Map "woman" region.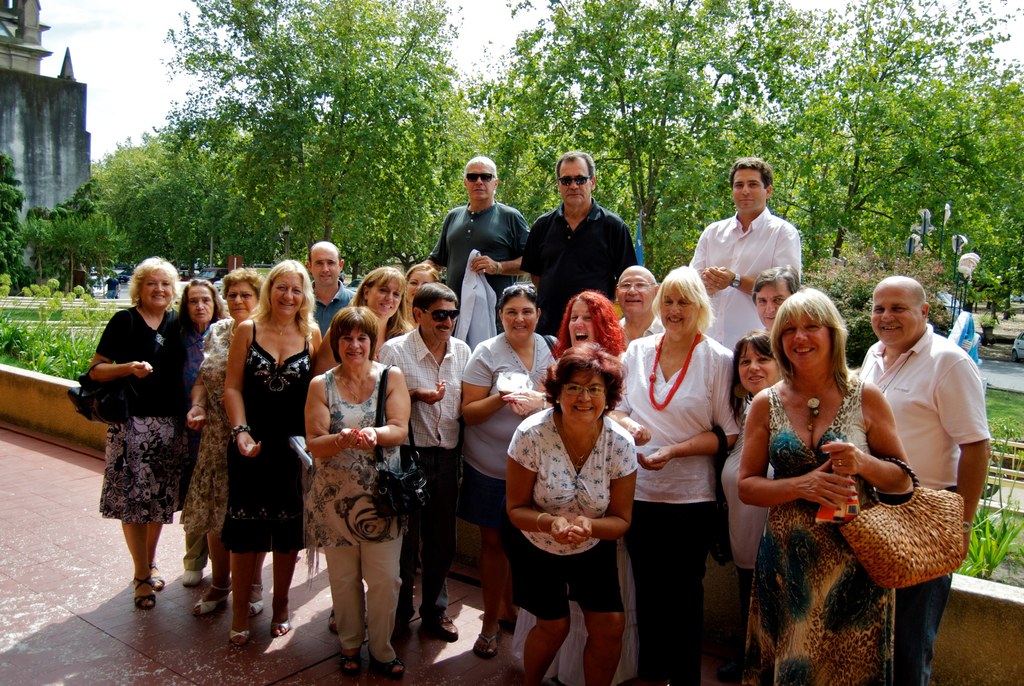
Mapped to locate(612, 264, 744, 685).
